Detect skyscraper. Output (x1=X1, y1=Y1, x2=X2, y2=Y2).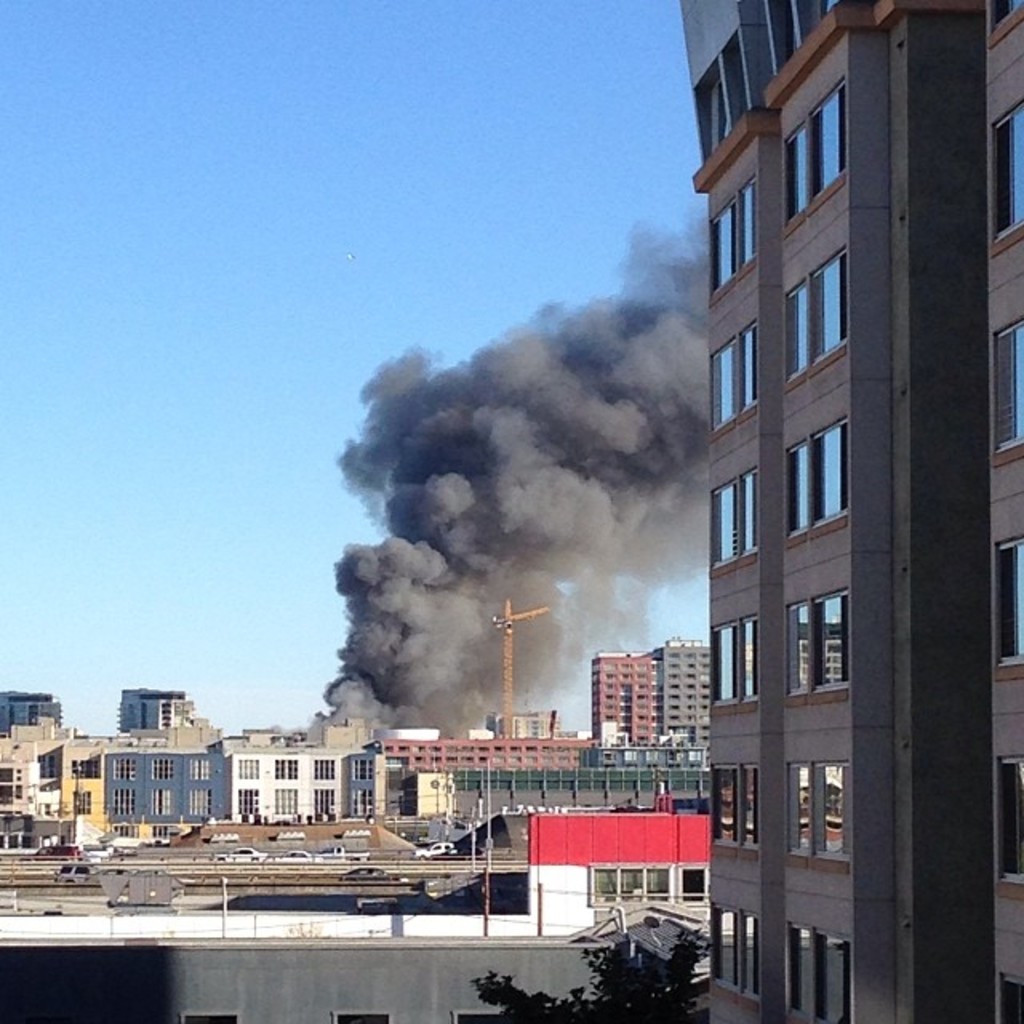
(x1=592, y1=656, x2=656, y2=738).
